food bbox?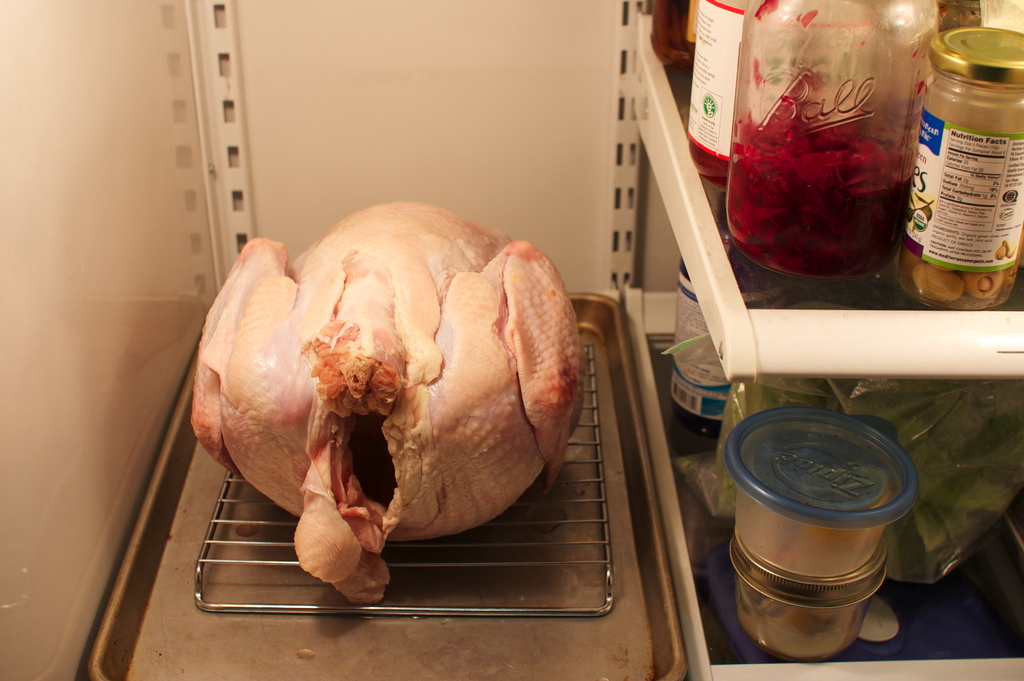
[201, 222, 568, 551]
